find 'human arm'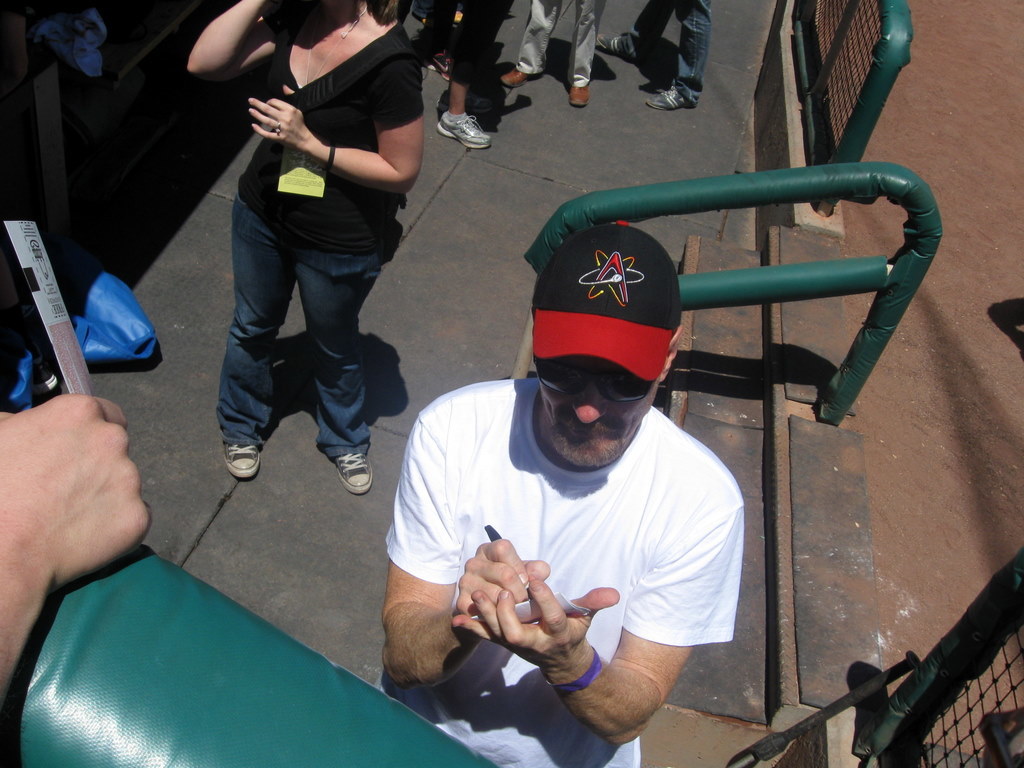
box=[384, 418, 550, 681]
